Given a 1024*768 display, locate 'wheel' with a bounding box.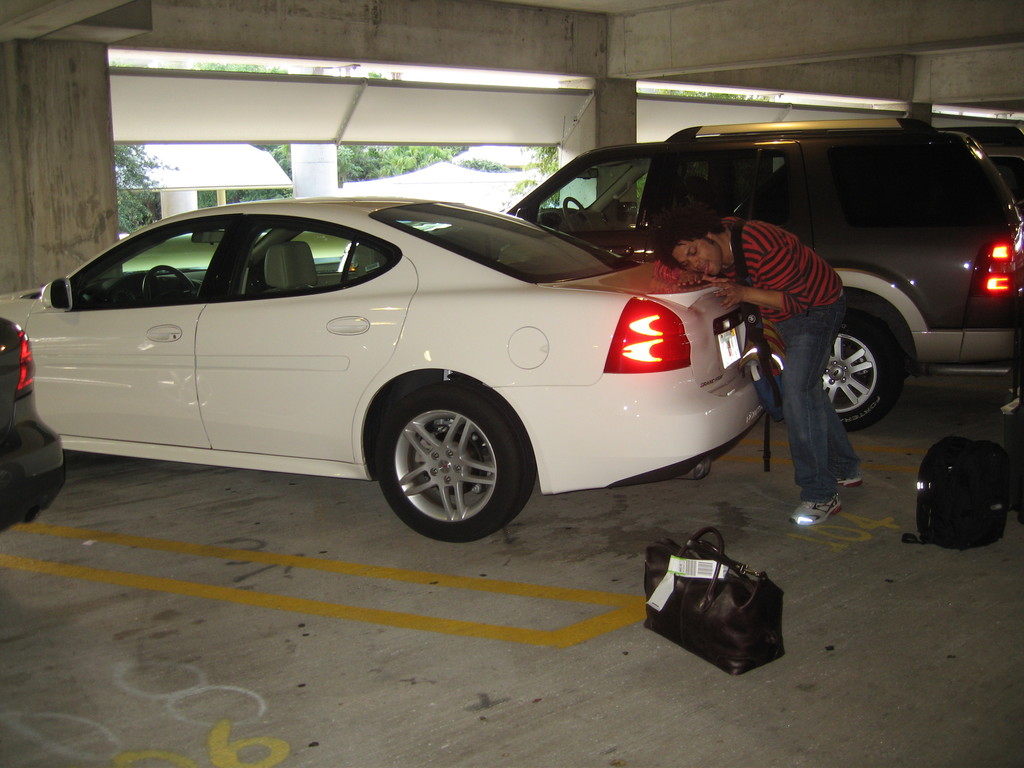
Located: detection(822, 309, 905, 430).
